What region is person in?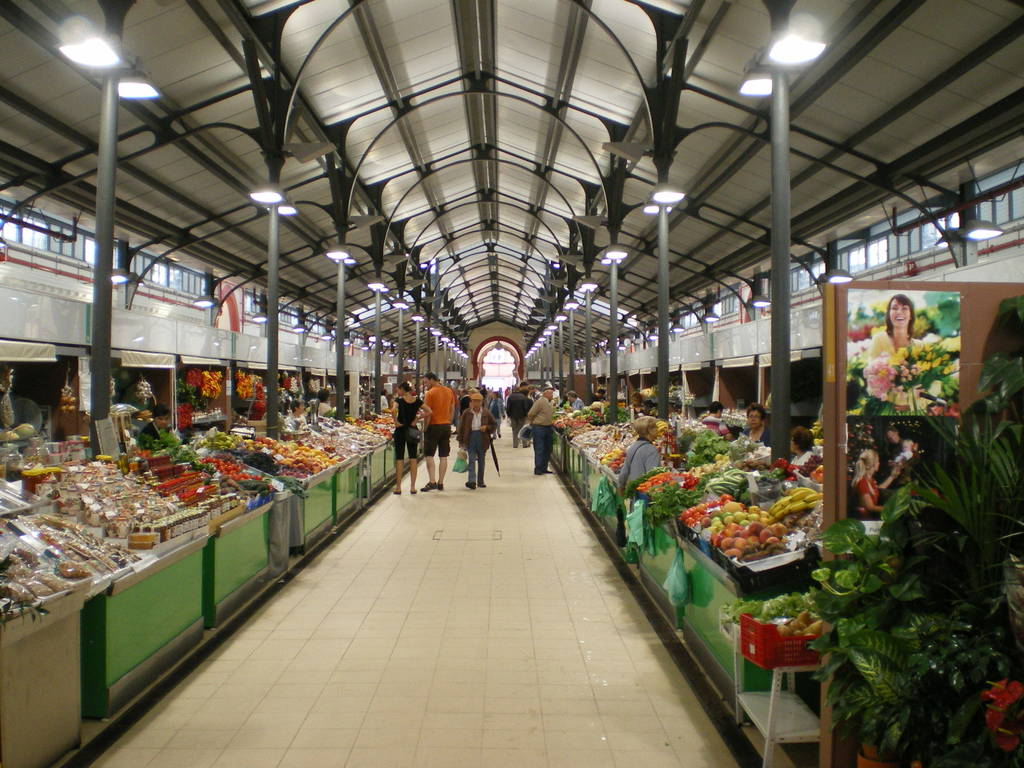
pyautogui.locateOnScreen(138, 404, 179, 443).
